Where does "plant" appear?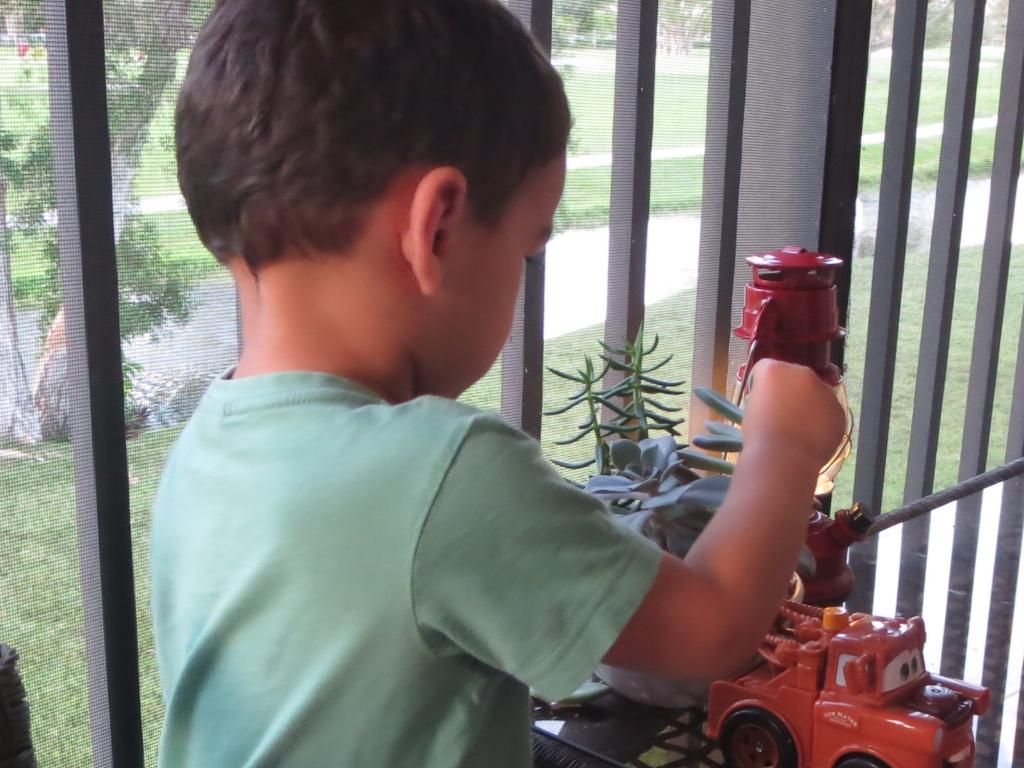
Appears at <bbox>545, 322, 687, 490</bbox>.
